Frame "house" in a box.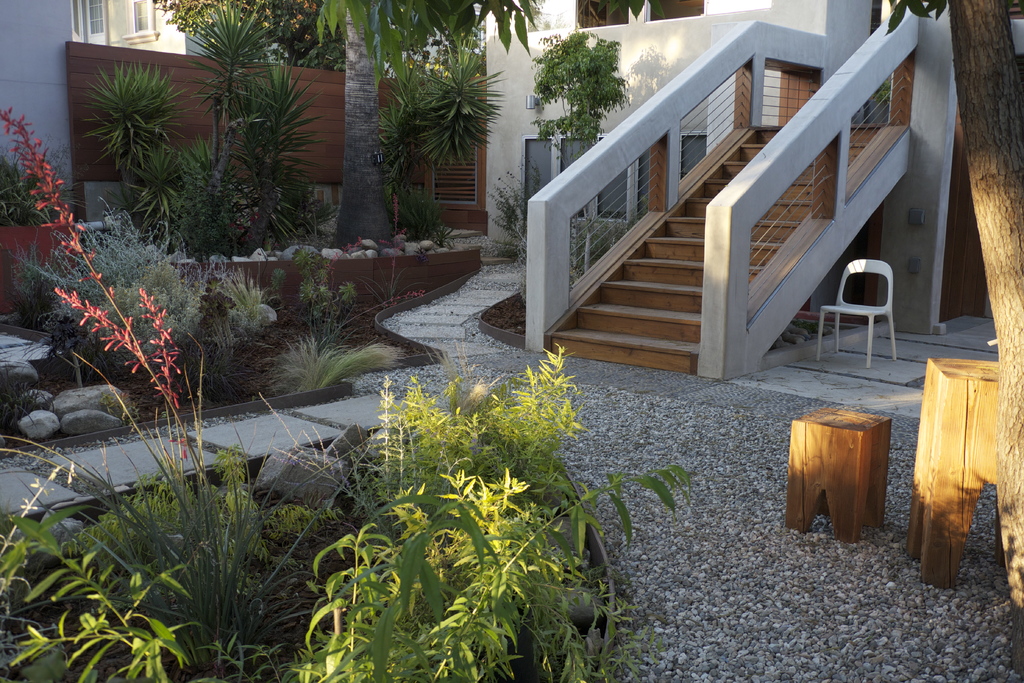
[x1=69, y1=0, x2=234, y2=56].
